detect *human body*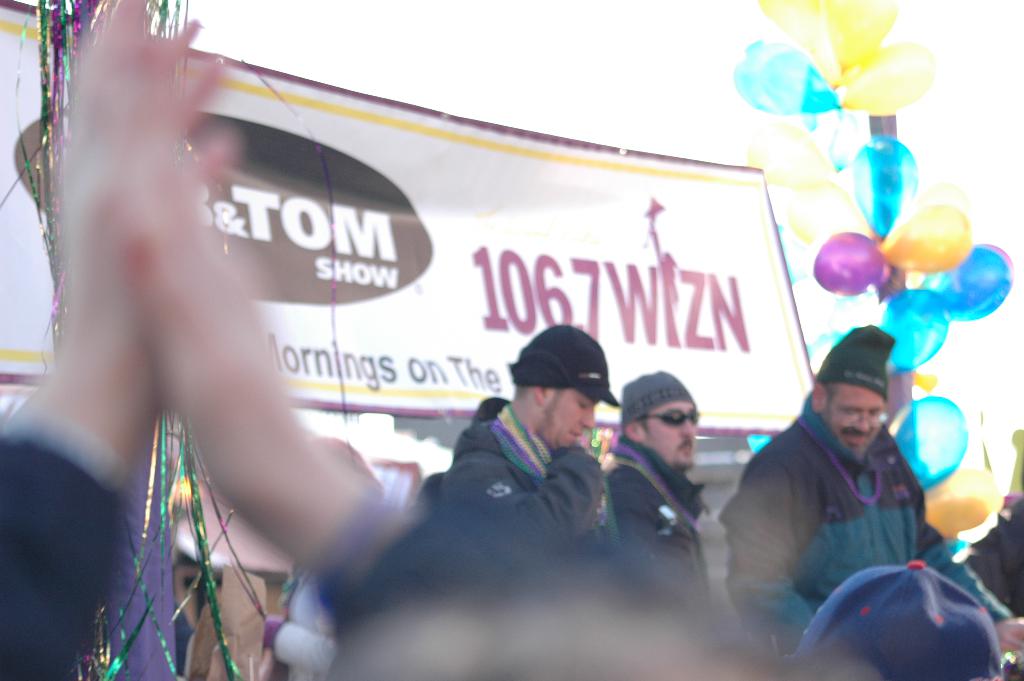
(719,321,1018,652)
